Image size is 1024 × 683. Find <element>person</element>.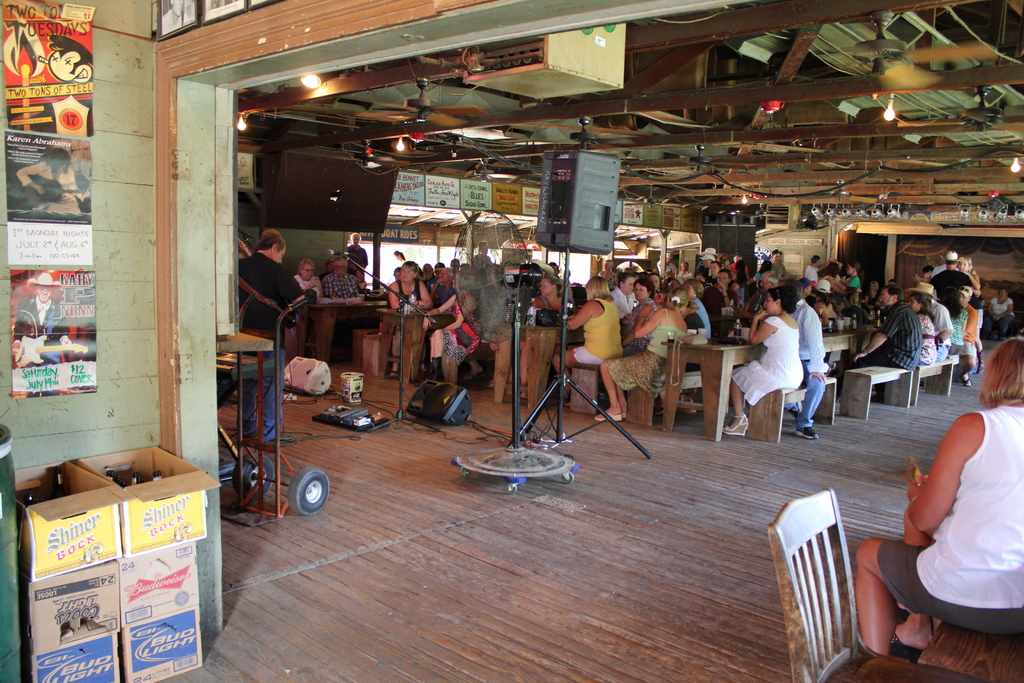
(292, 260, 326, 304).
